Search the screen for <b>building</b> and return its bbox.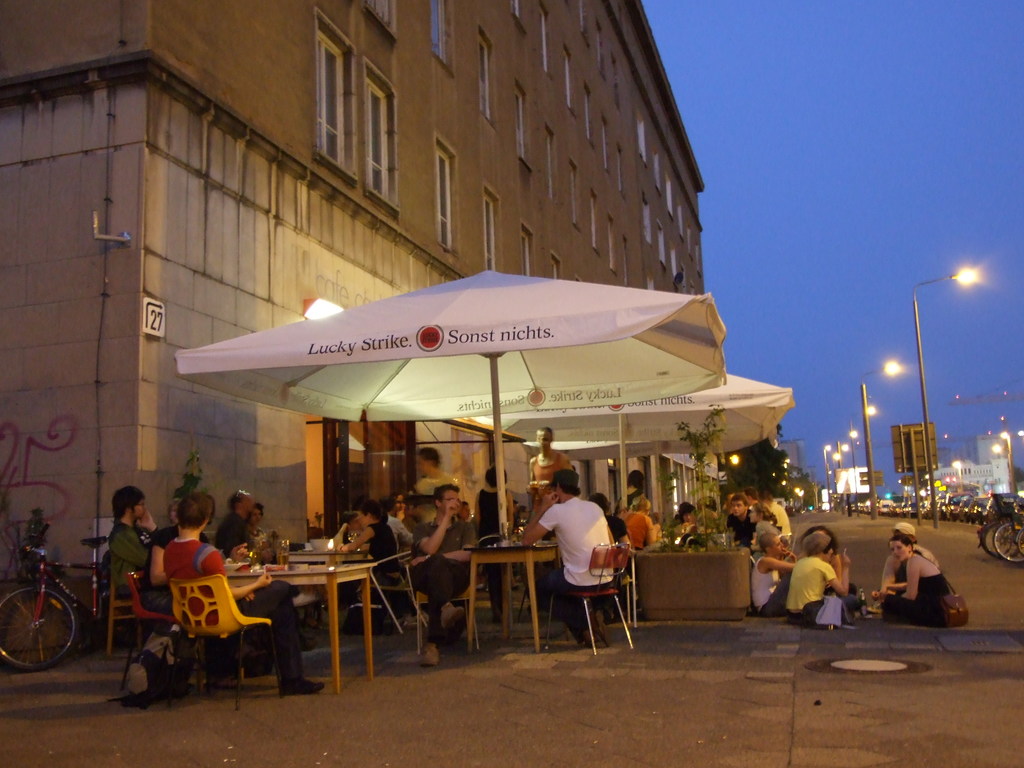
Found: (left=0, top=0, right=720, bottom=643).
